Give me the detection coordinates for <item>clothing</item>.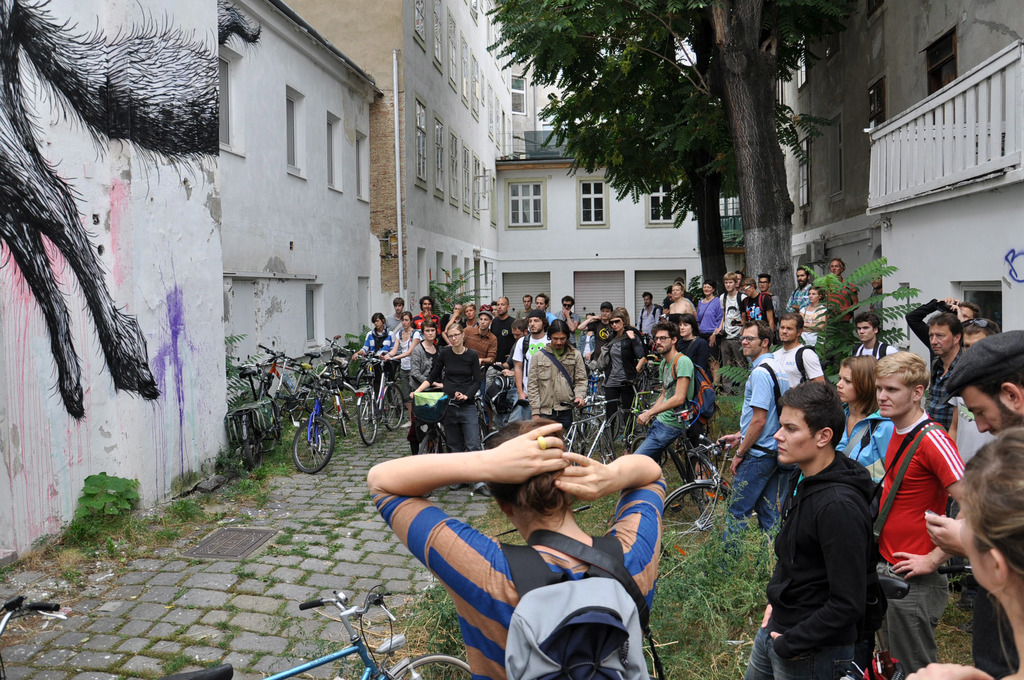
<bbox>906, 296, 959, 363</bbox>.
